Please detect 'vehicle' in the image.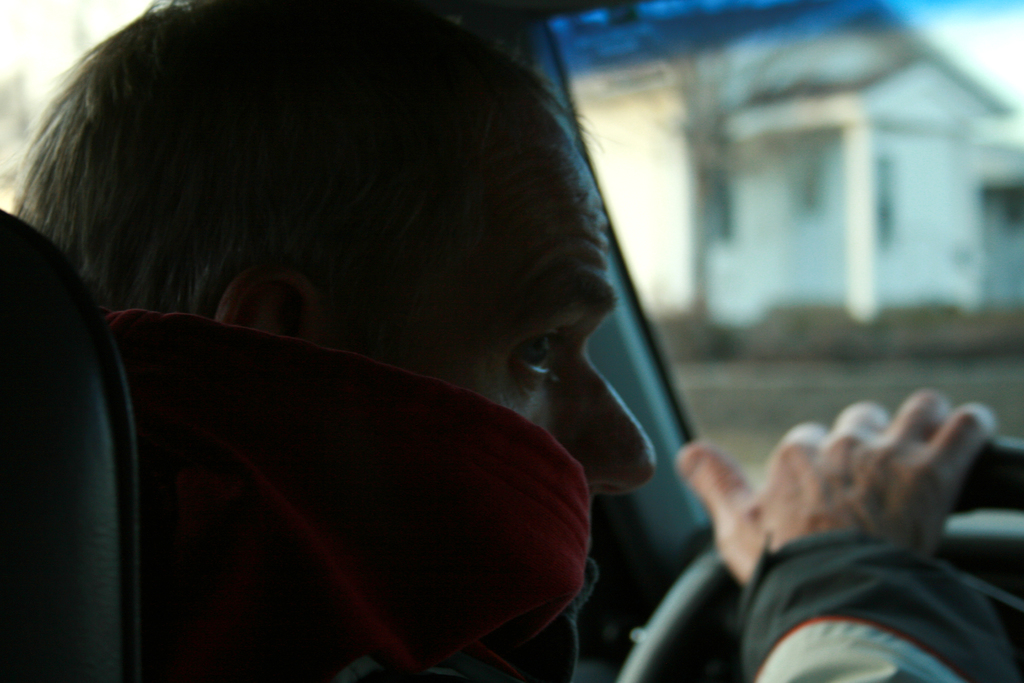
(left=0, top=0, right=1023, bottom=682).
